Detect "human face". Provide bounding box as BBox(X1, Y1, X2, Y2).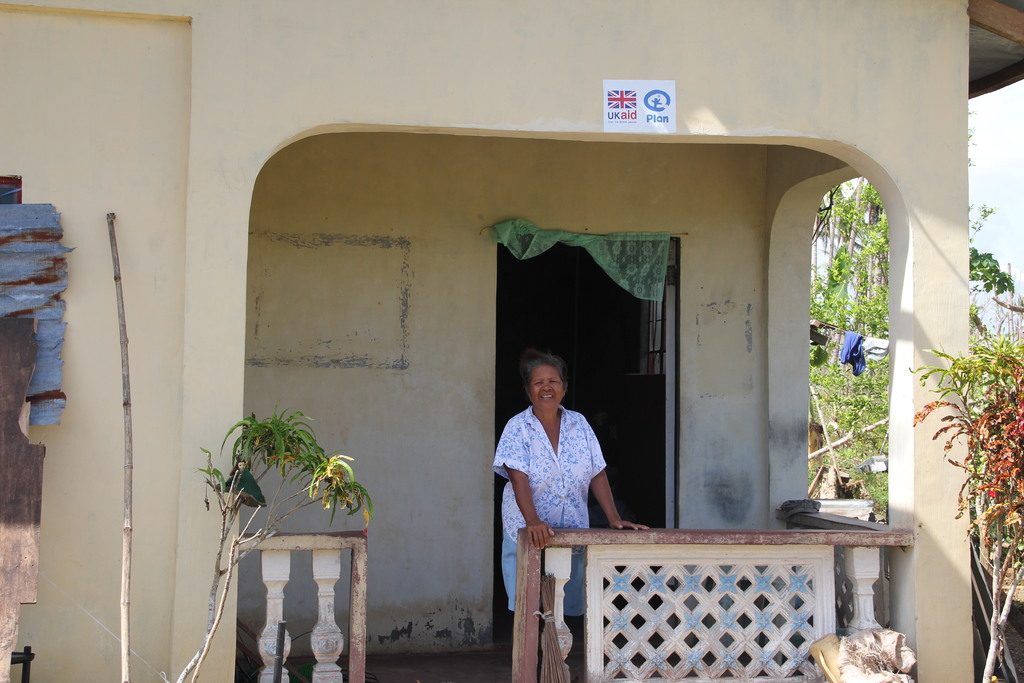
BBox(527, 365, 561, 405).
